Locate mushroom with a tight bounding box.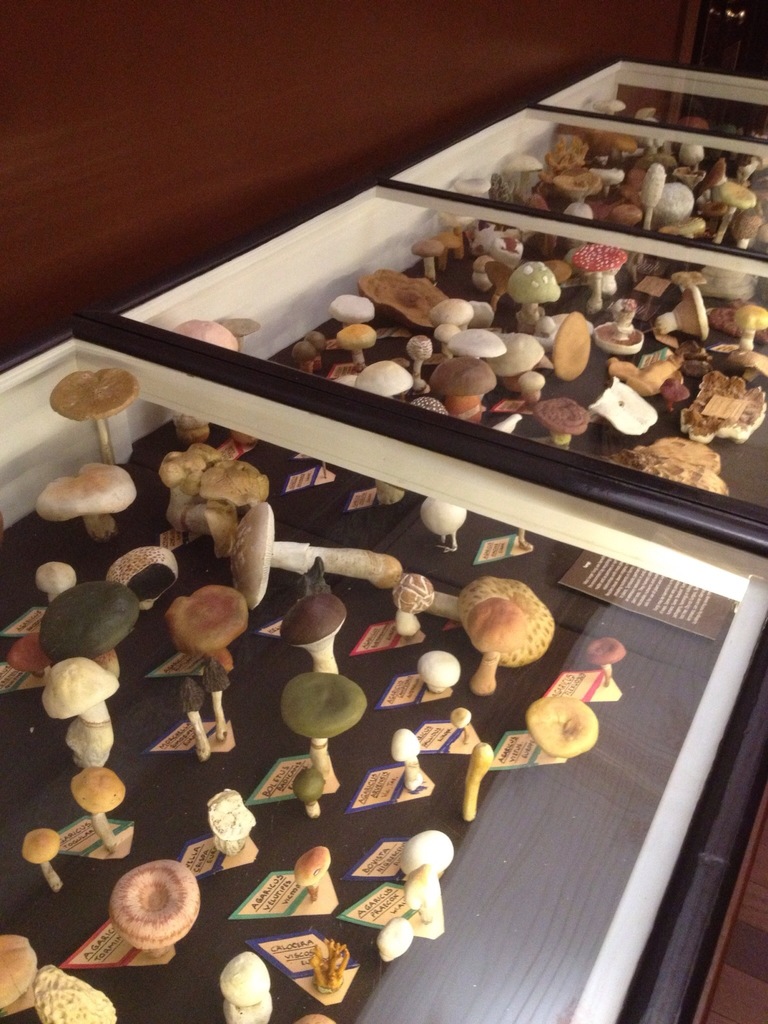
[459, 580, 556, 685].
